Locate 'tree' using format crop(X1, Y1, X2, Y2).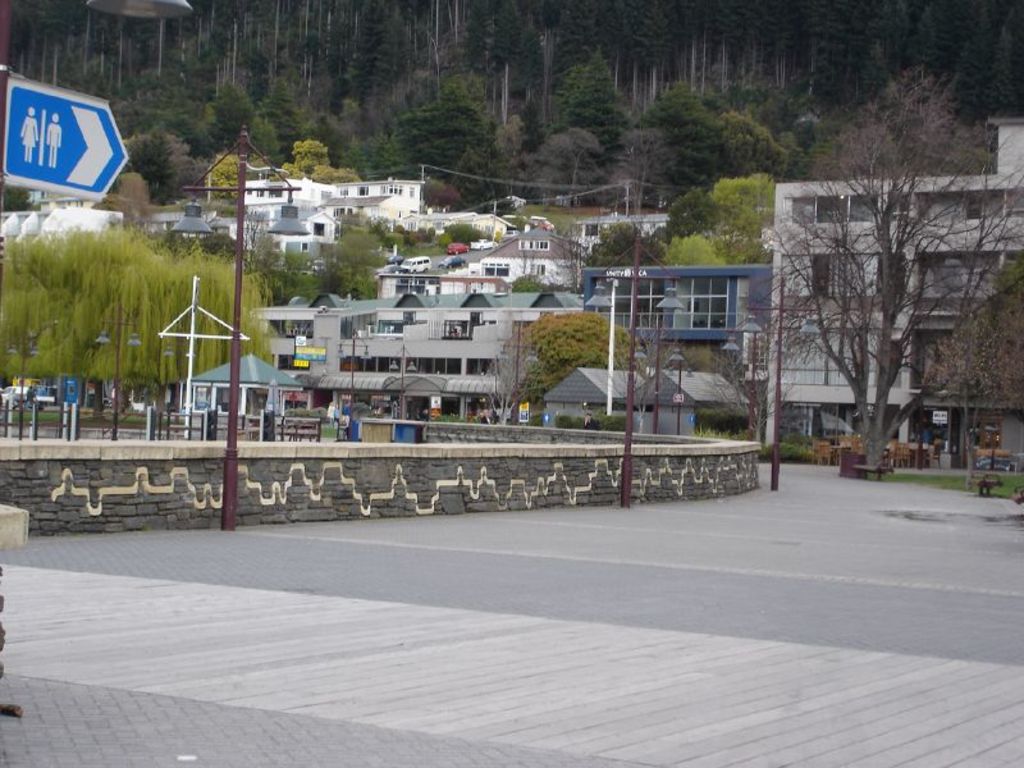
crop(553, 51, 662, 155).
